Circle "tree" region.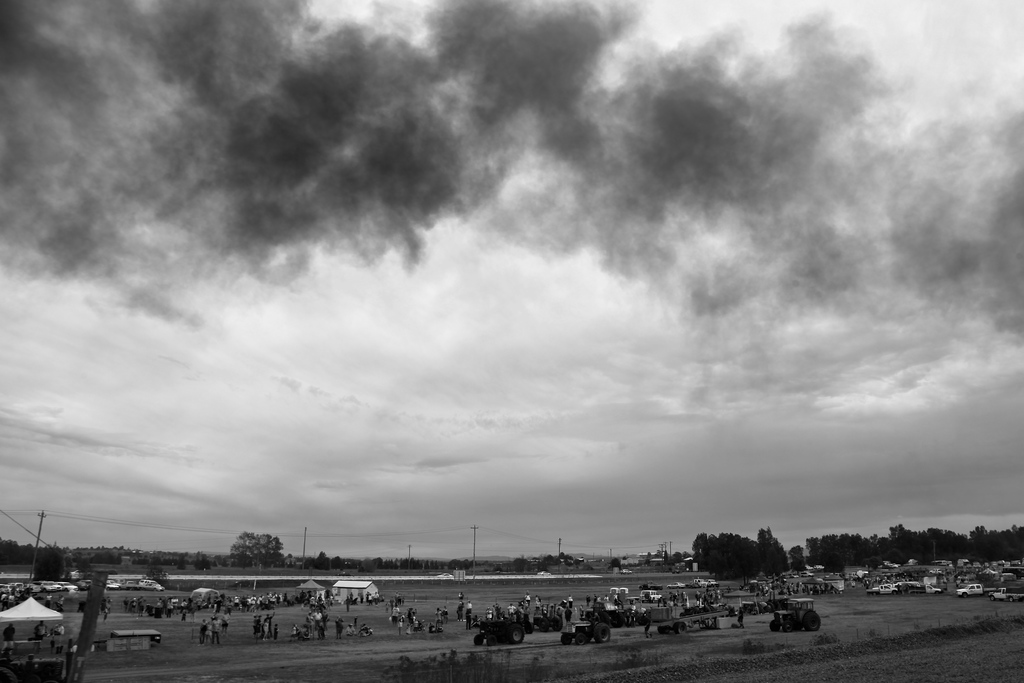
Region: 611/559/623/573.
